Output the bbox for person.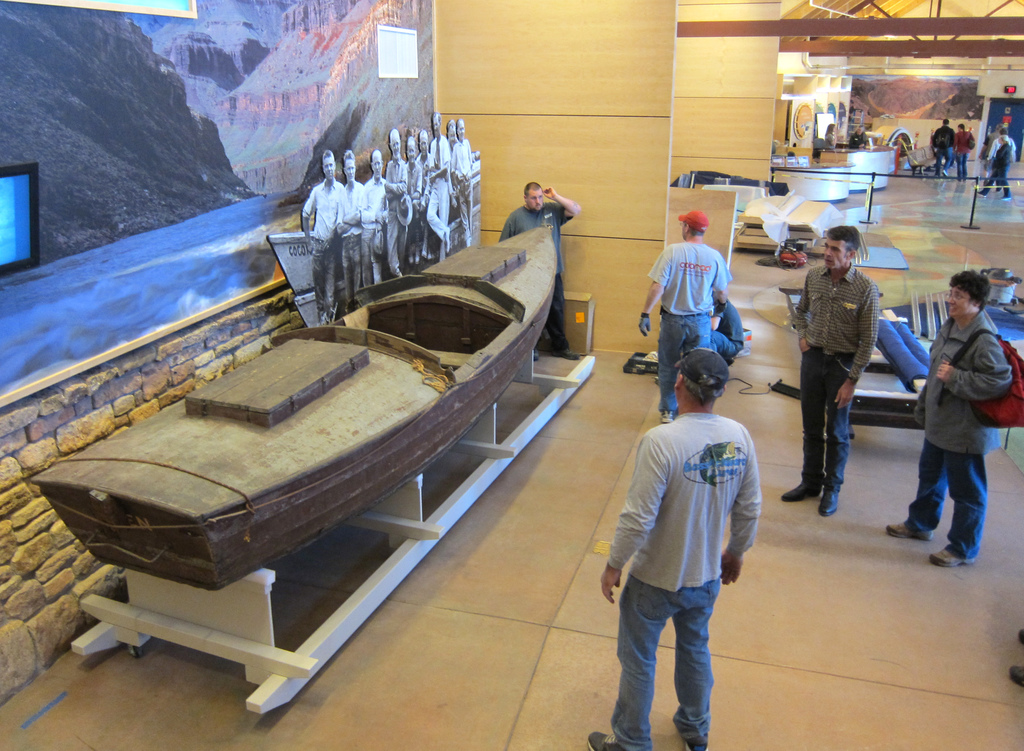
640:213:734:424.
